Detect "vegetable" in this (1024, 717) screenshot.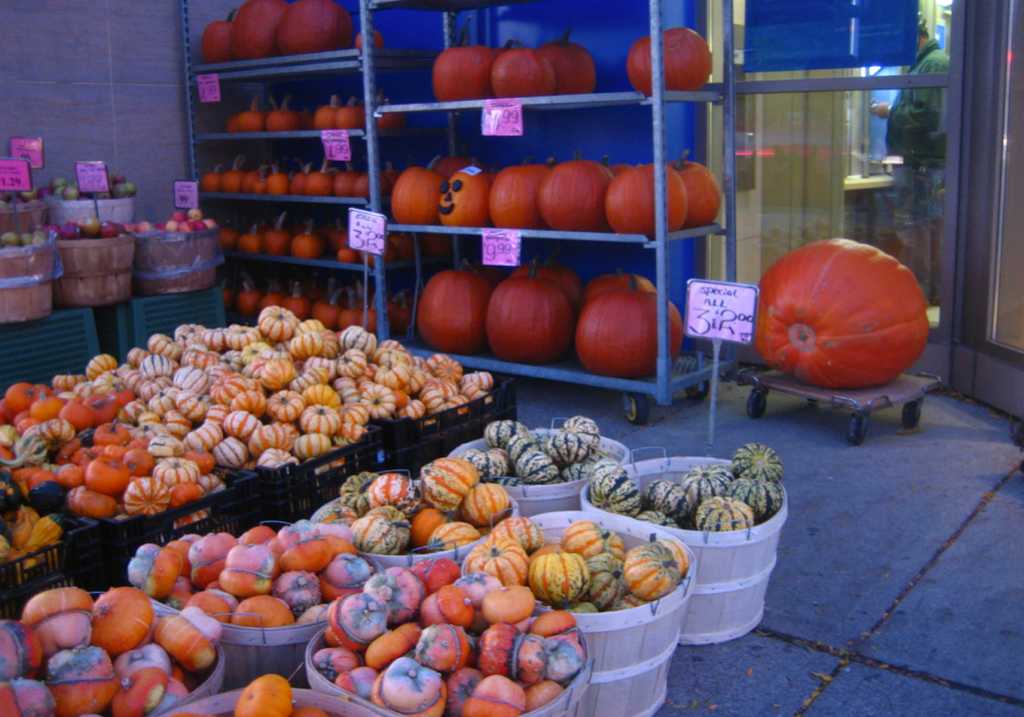
Detection: <box>57,439,82,465</box>.
